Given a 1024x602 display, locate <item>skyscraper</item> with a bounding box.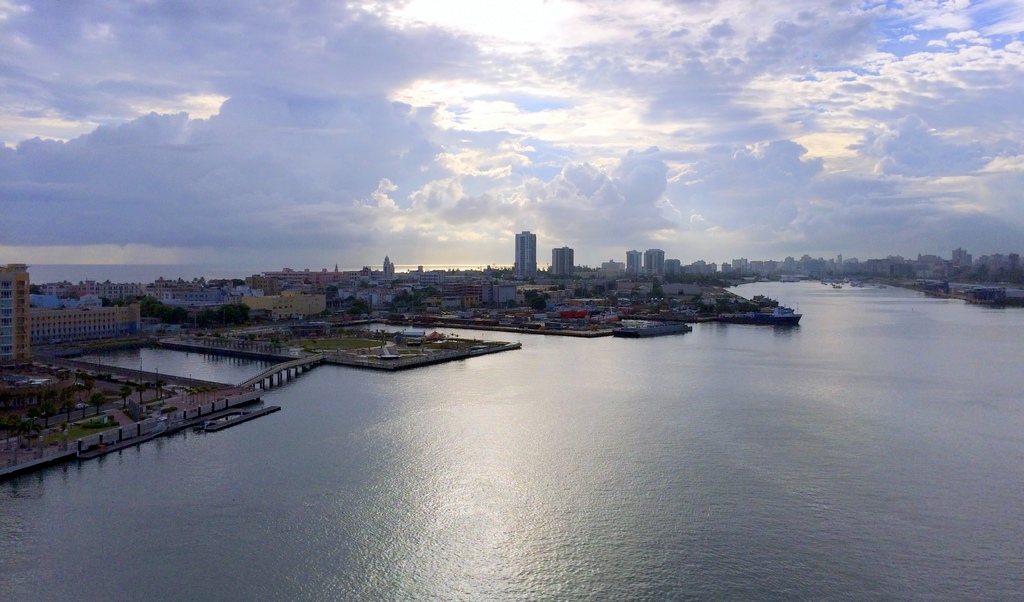
Located: (1,261,33,373).
